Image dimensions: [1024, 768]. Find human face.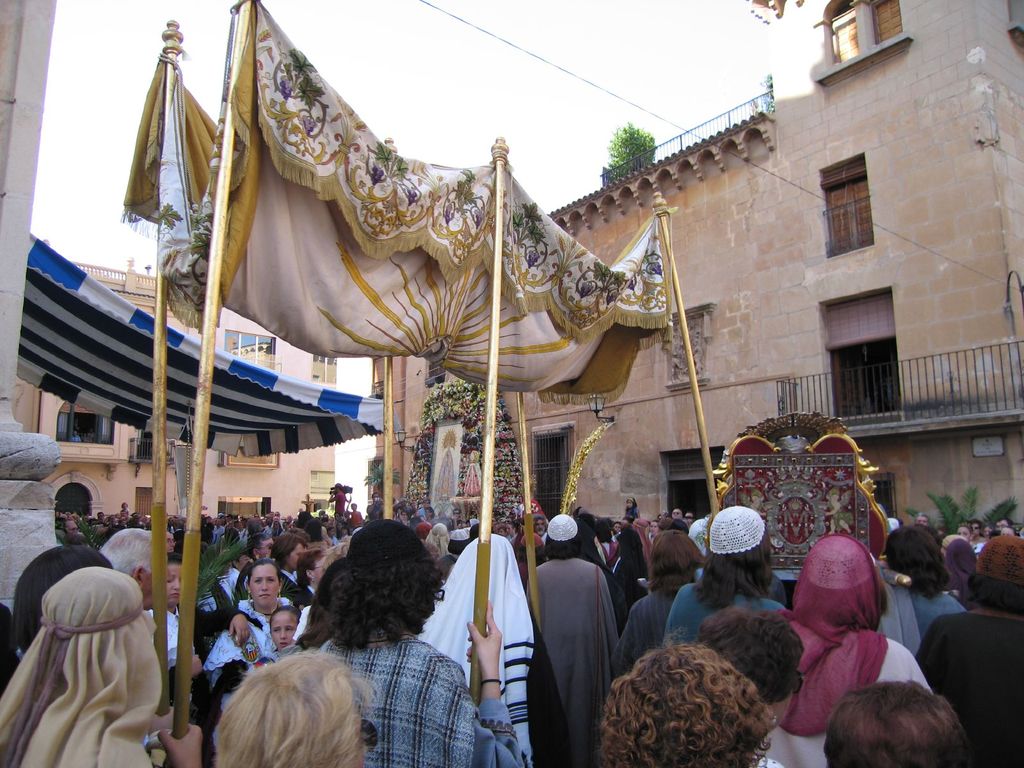
pyautogui.locateOnScreen(533, 518, 544, 534).
